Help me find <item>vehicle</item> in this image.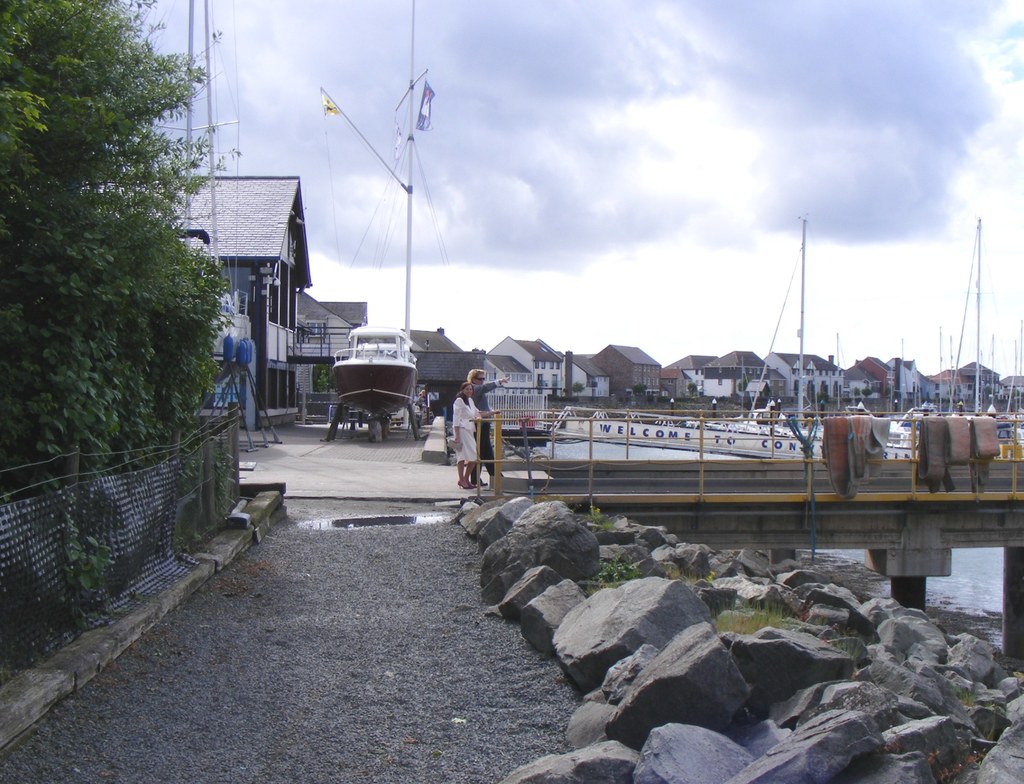
Found it: 318/0/452/446.
